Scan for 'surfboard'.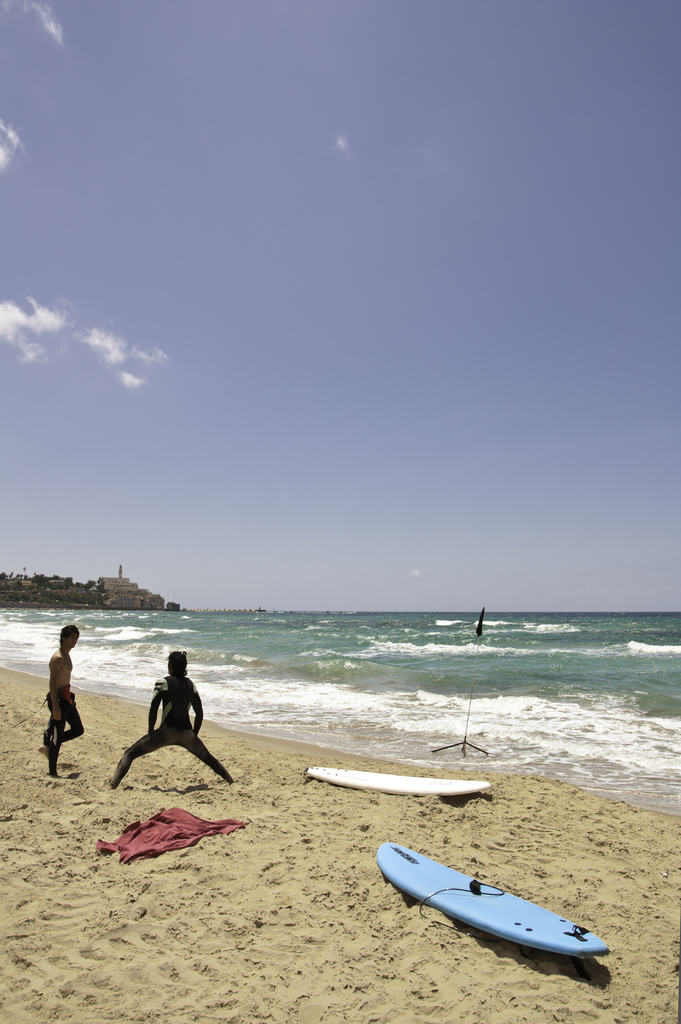
Scan result: (375, 839, 616, 963).
